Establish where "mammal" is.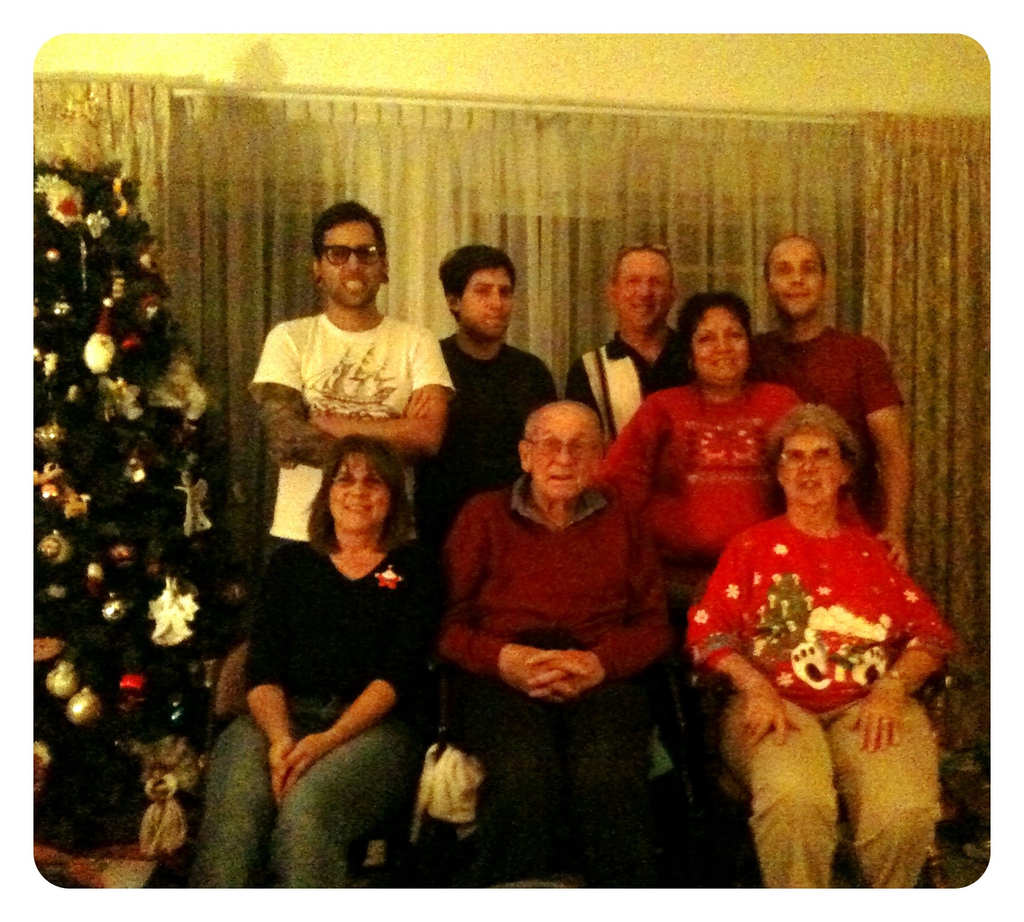
Established at <box>753,227,916,575</box>.
